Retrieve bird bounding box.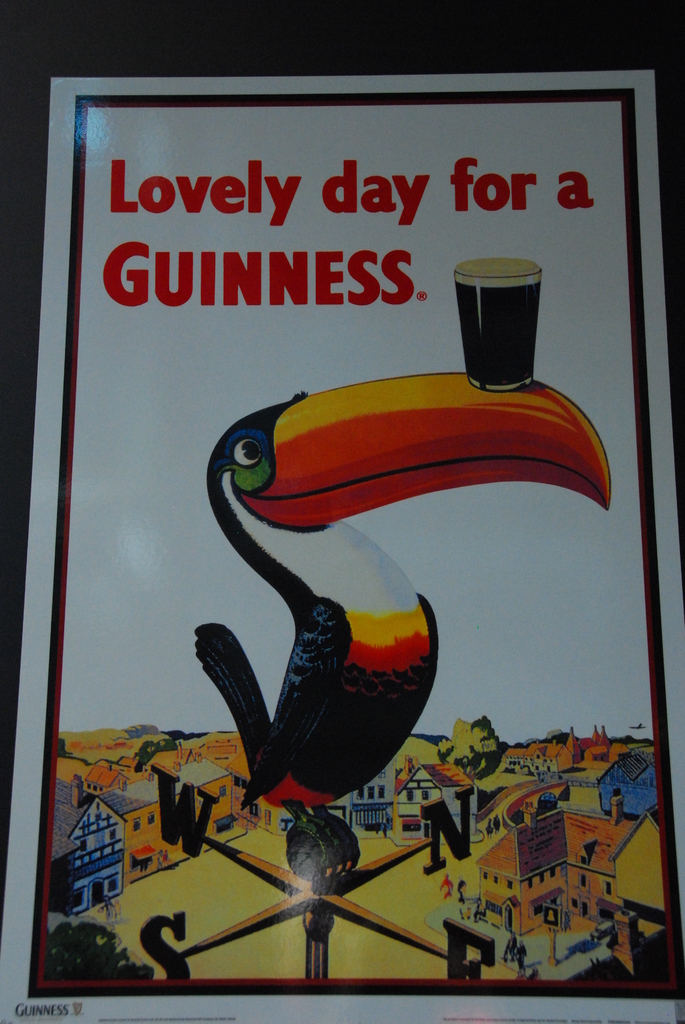
Bounding box: (x1=182, y1=369, x2=620, y2=902).
